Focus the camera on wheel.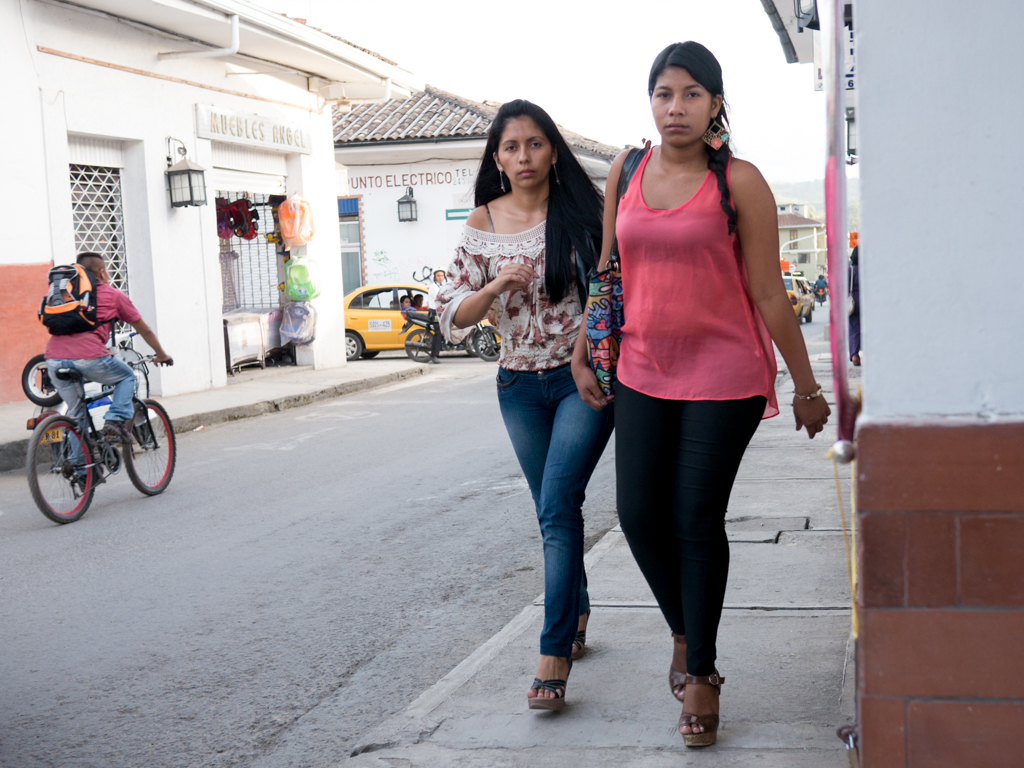
Focus region: bbox(401, 330, 436, 365).
